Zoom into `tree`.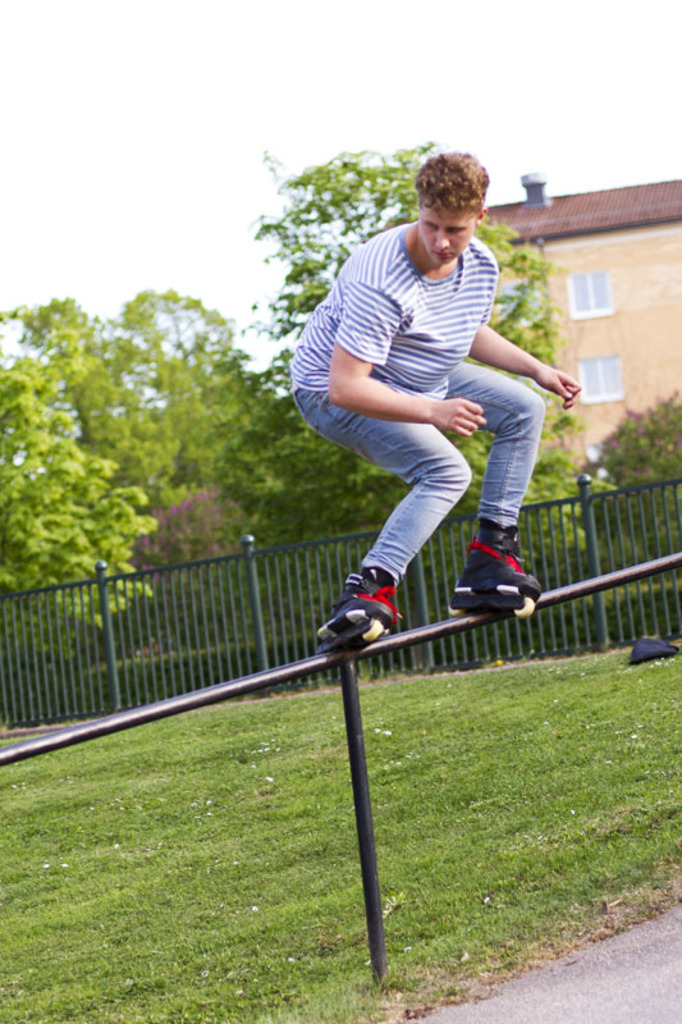
Zoom target: x1=114, y1=288, x2=242, y2=508.
